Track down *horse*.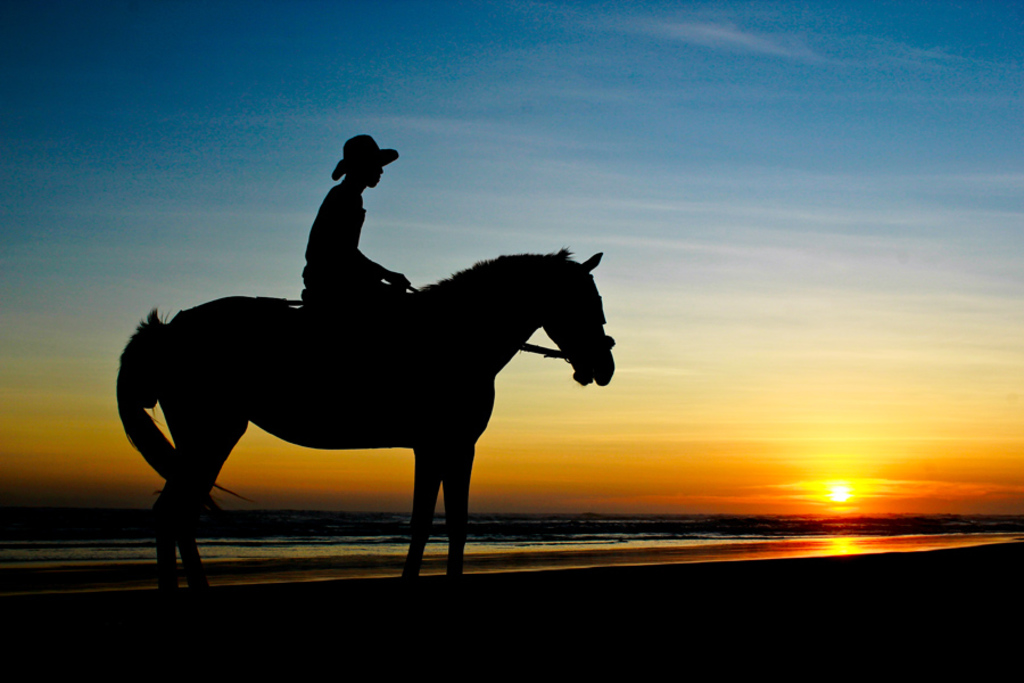
Tracked to (112,242,616,596).
